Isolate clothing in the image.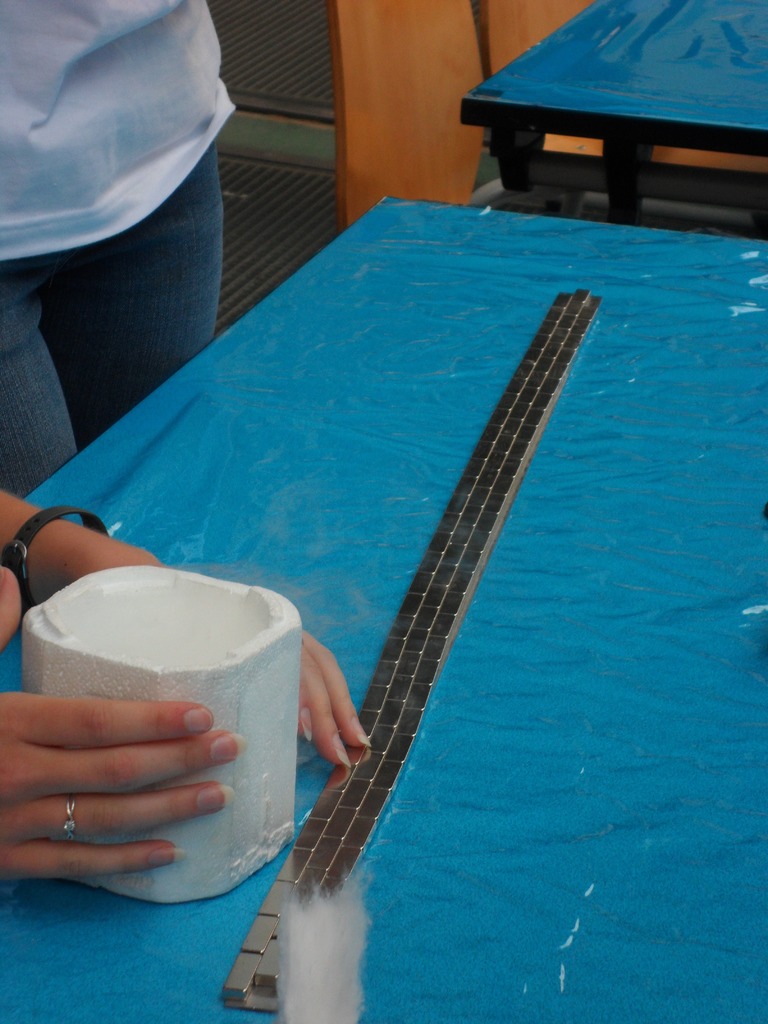
Isolated region: Rect(0, 0, 252, 497).
